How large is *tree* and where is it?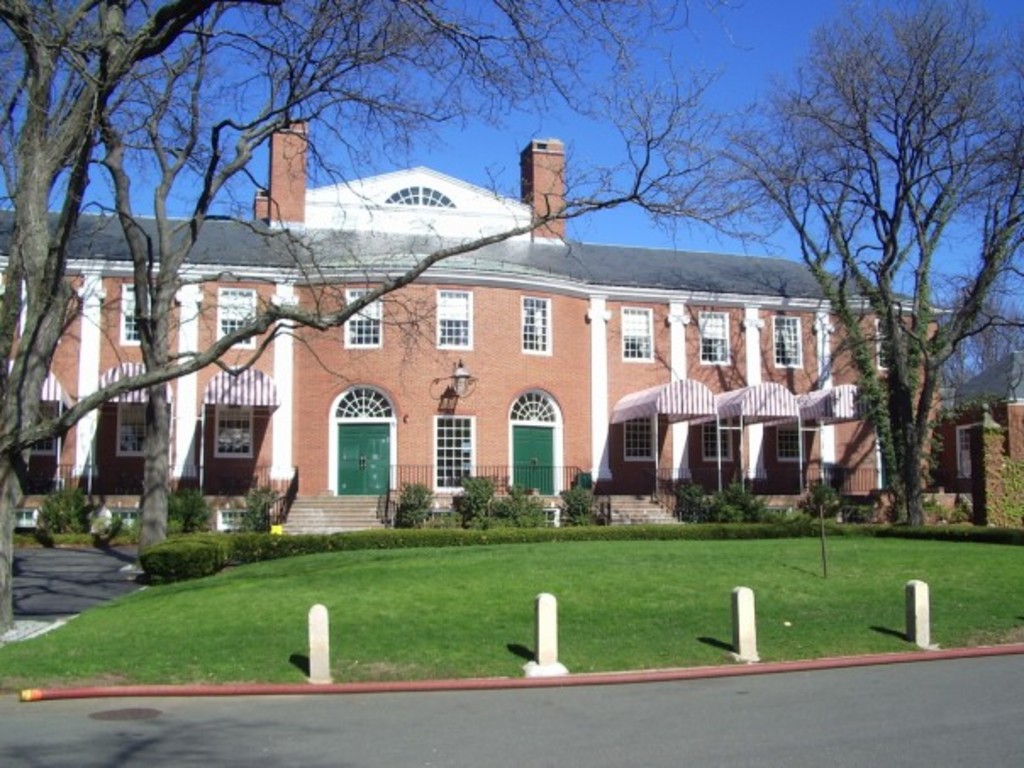
Bounding box: box(92, 0, 587, 563).
